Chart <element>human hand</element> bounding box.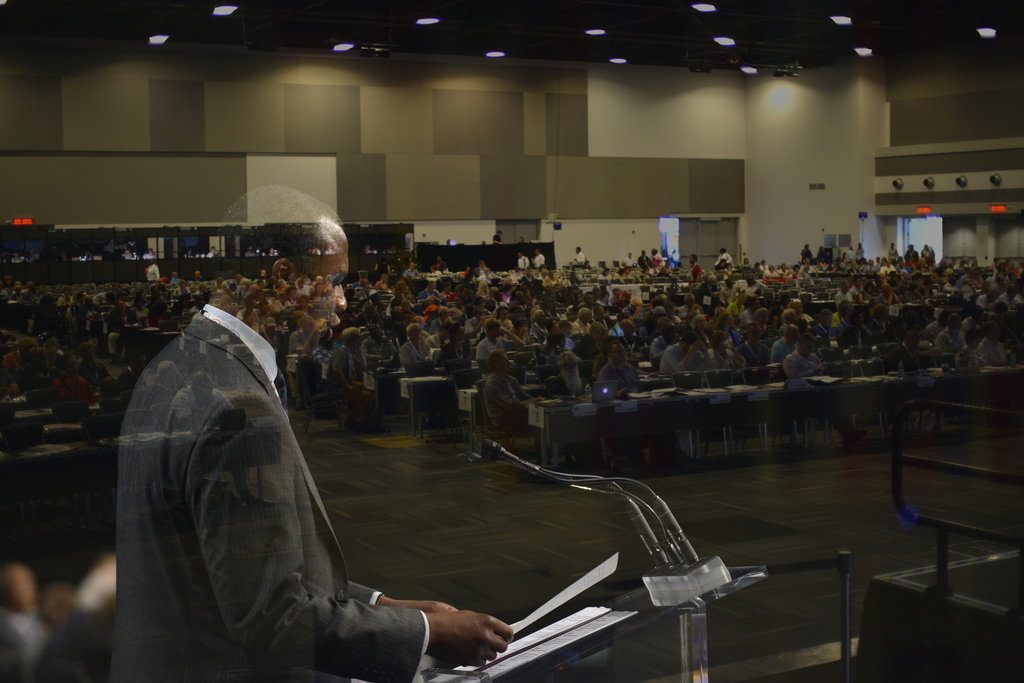
Charted: 531/396/545/402.
